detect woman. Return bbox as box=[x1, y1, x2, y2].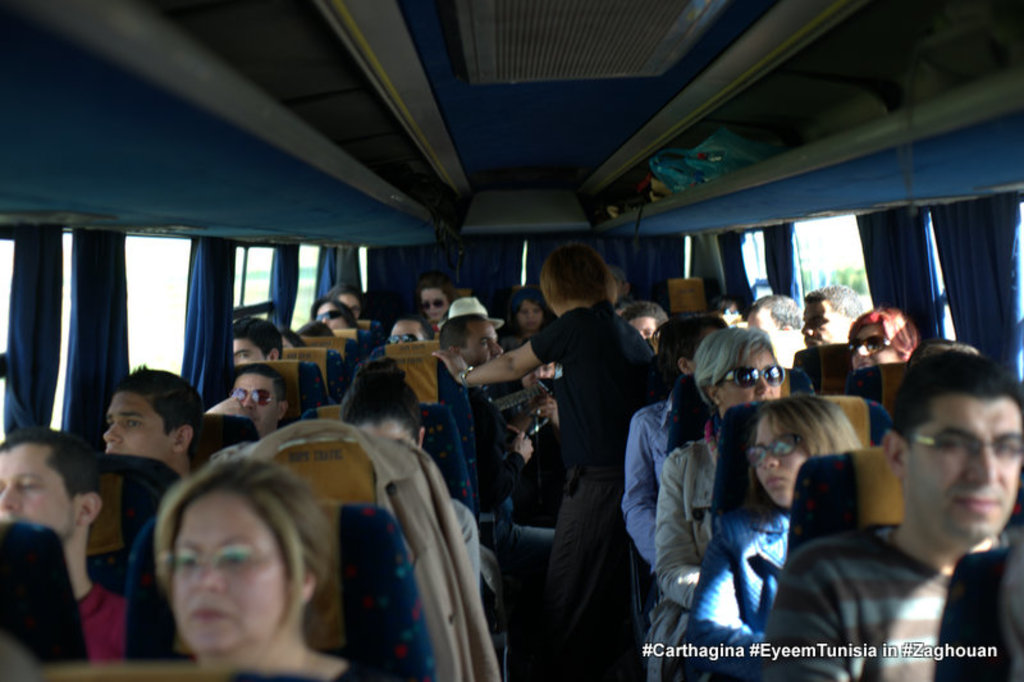
box=[343, 353, 480, 609].
